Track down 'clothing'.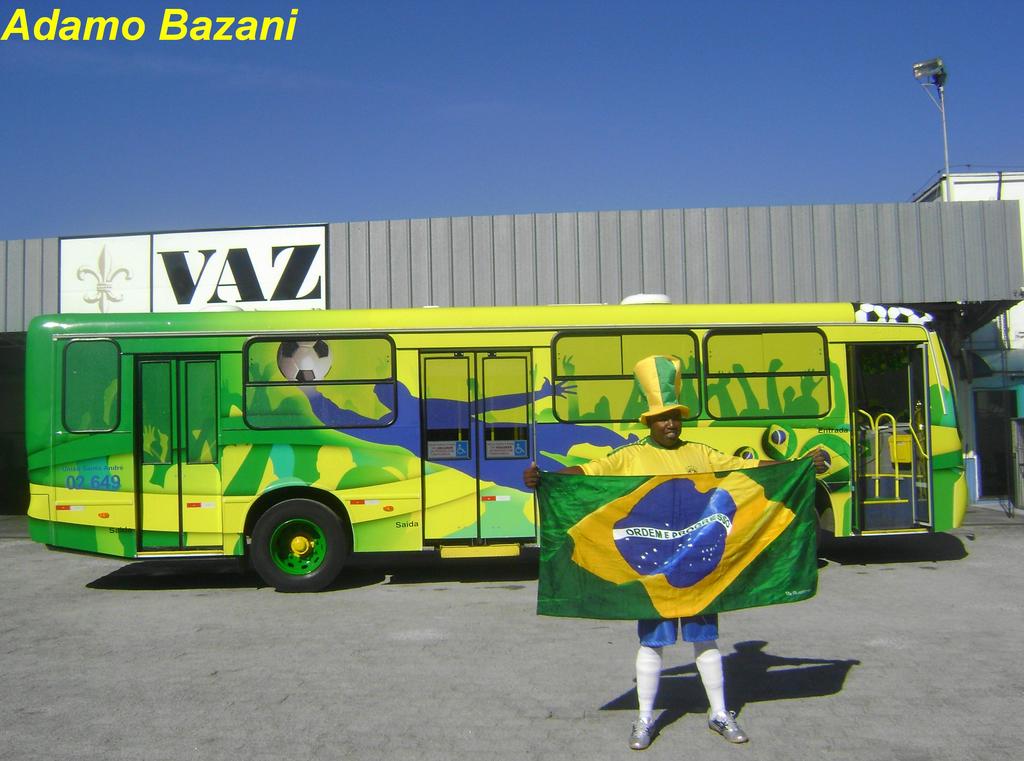
Tracked to 534:408:863:644.
